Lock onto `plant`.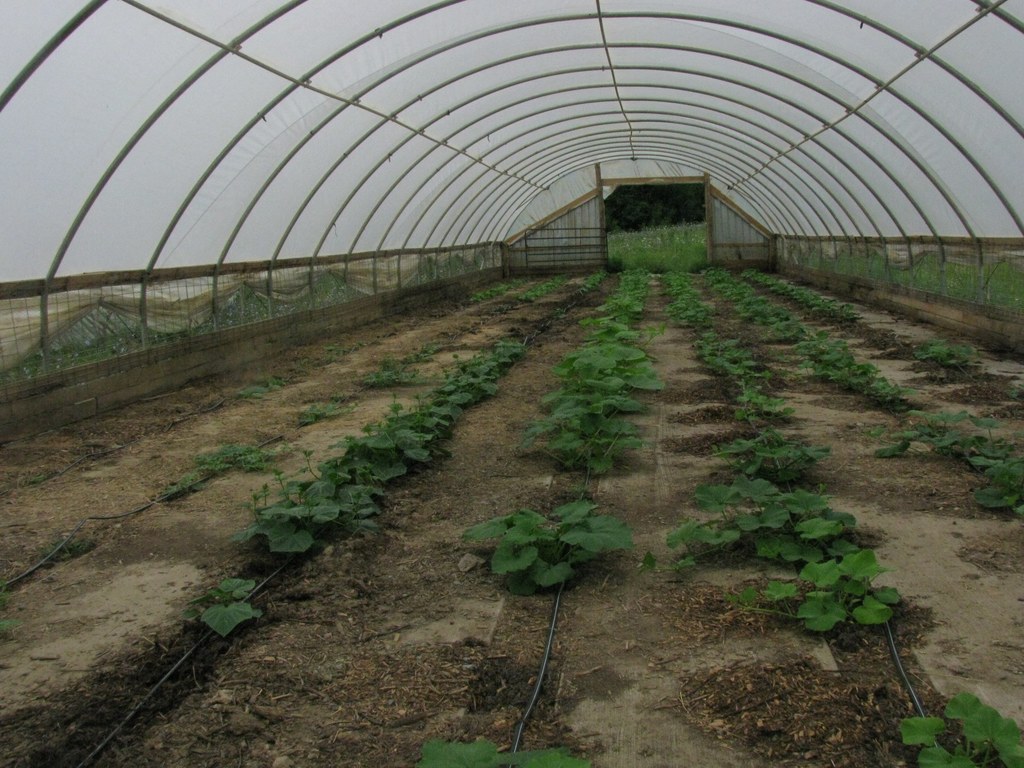
Locked: detection(639, 264, 867, 568).
